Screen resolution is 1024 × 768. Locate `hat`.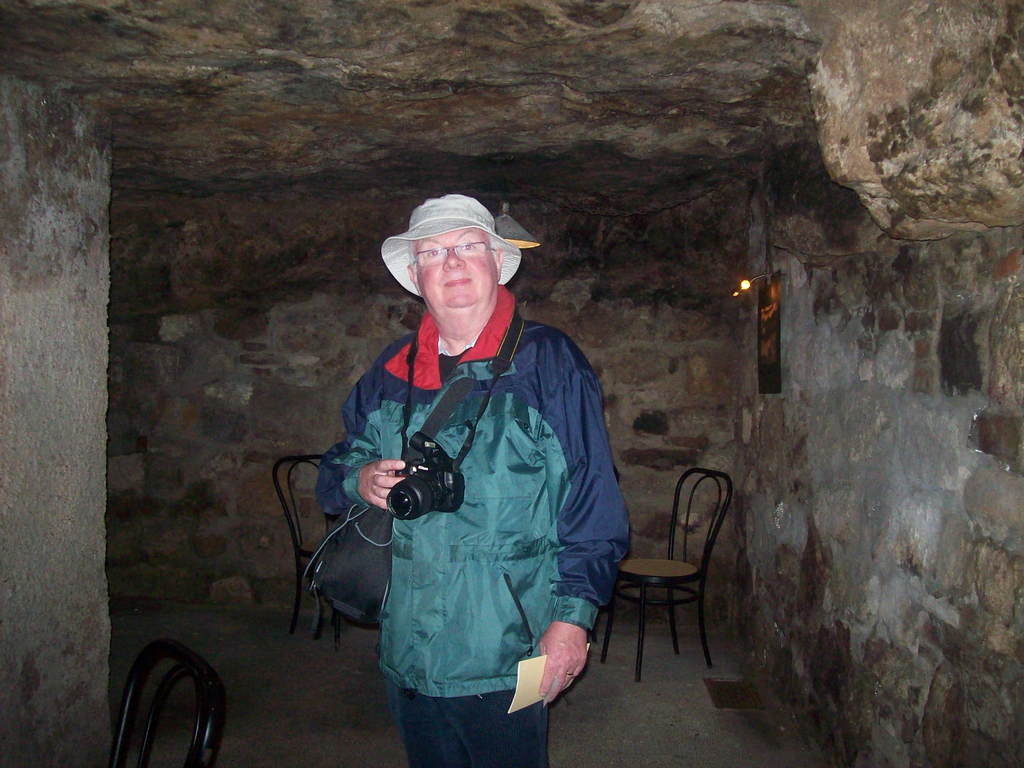
380 189 543 299.
